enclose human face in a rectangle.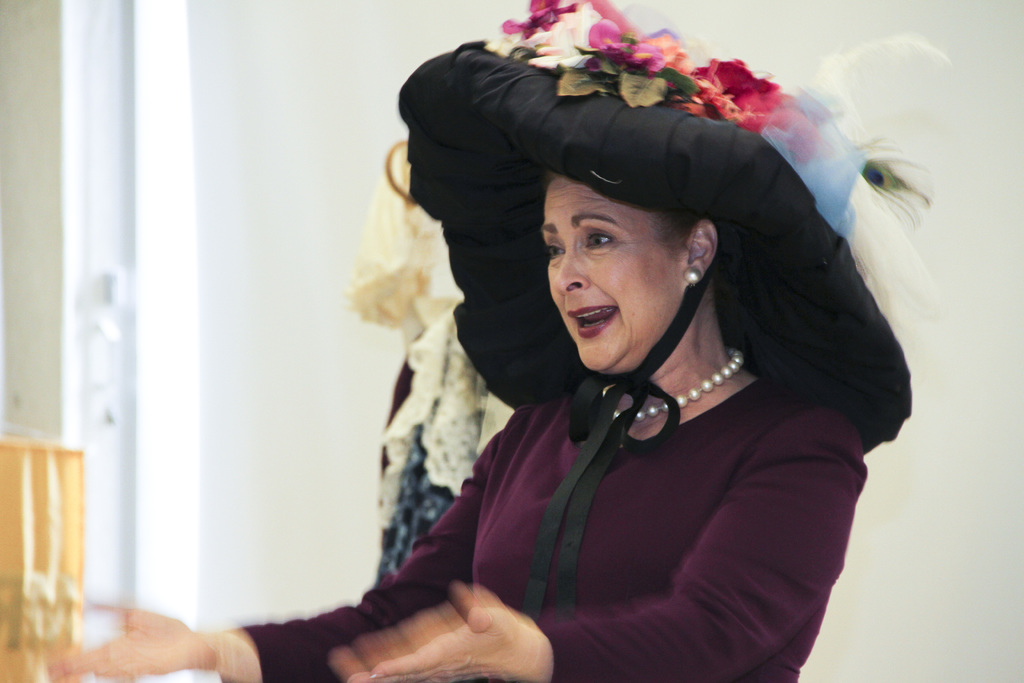
bbox=[539, 167, 687, 374].
